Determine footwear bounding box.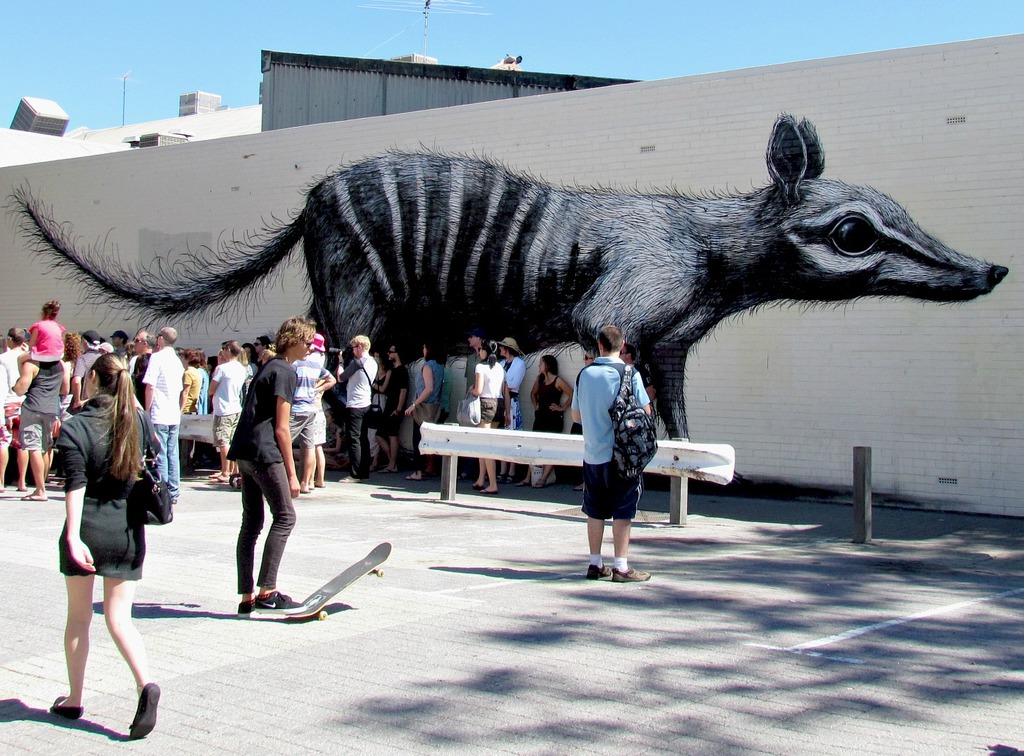
Determined: 130/679/164/741.
